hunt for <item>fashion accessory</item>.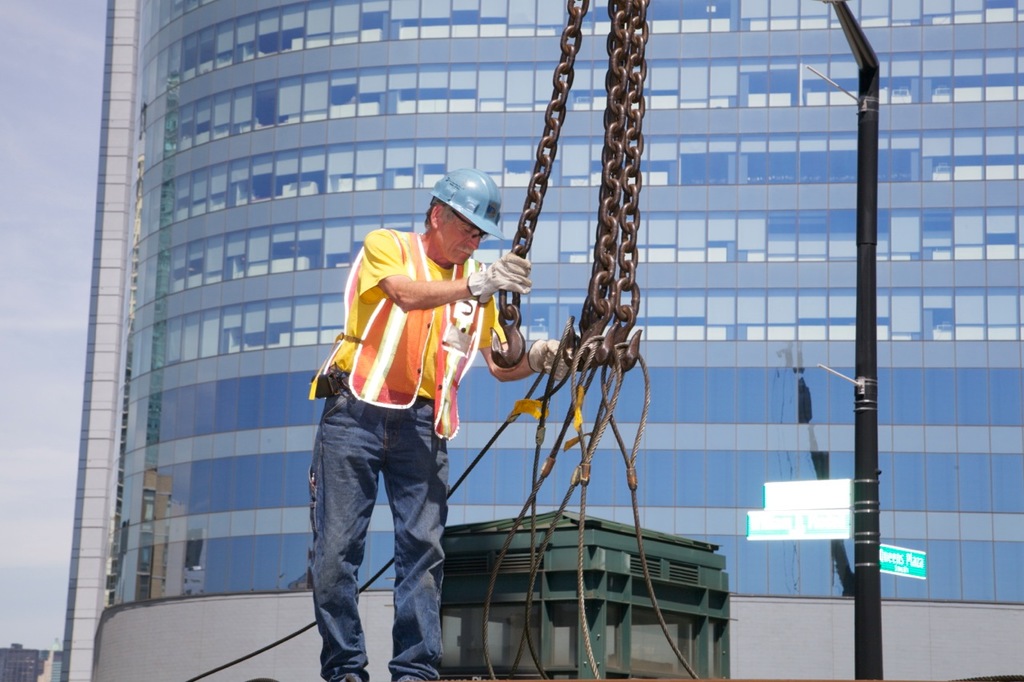
Hunted down at [465,251,534,304].
